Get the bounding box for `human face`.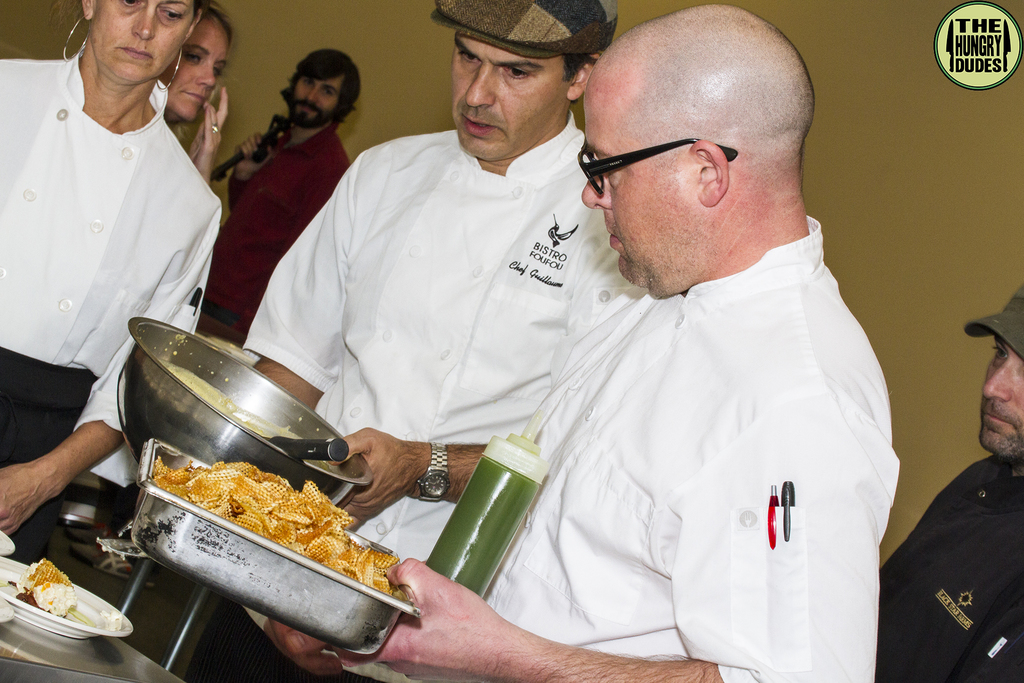
{"x1": 292, "y1": 71, "x2": 339, "y2": 122}.
